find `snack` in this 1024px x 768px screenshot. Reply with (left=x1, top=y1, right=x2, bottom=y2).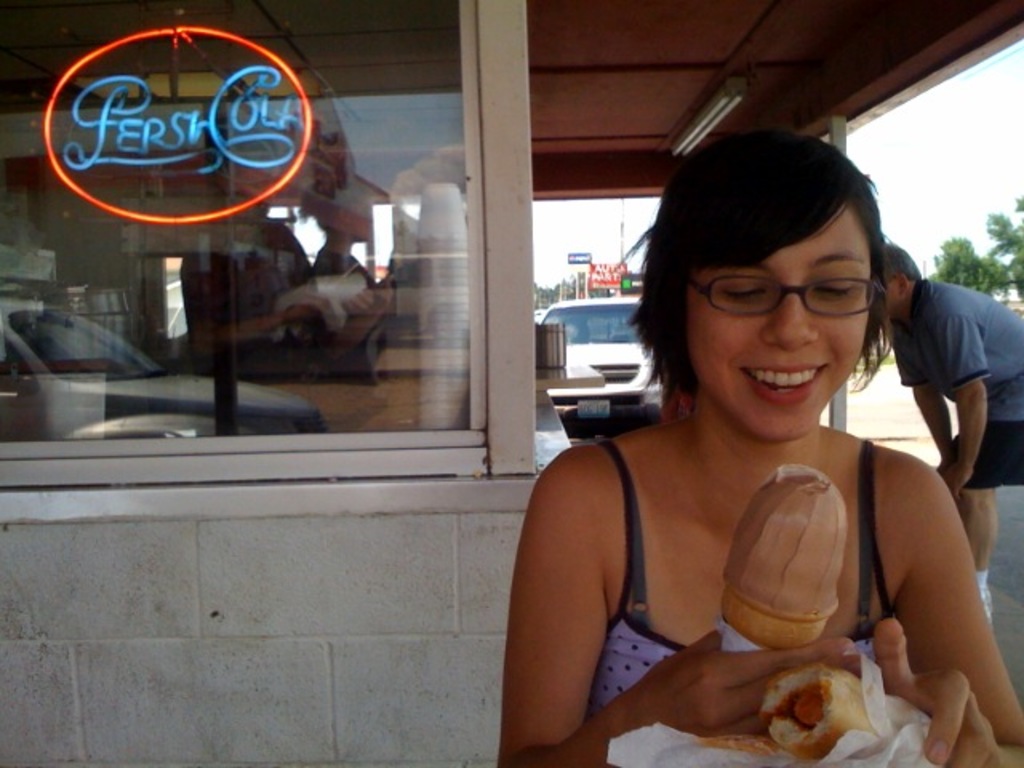
(left=752, top=650, right=974, bottom=766).
